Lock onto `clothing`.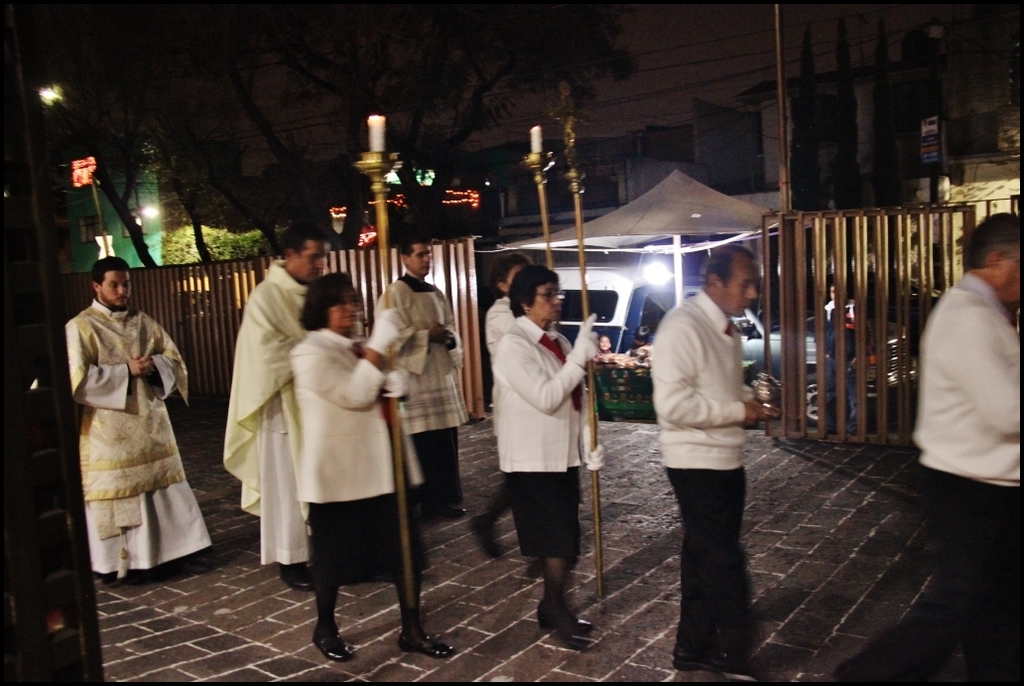
Locked: box(479, 296, 524, 363).
